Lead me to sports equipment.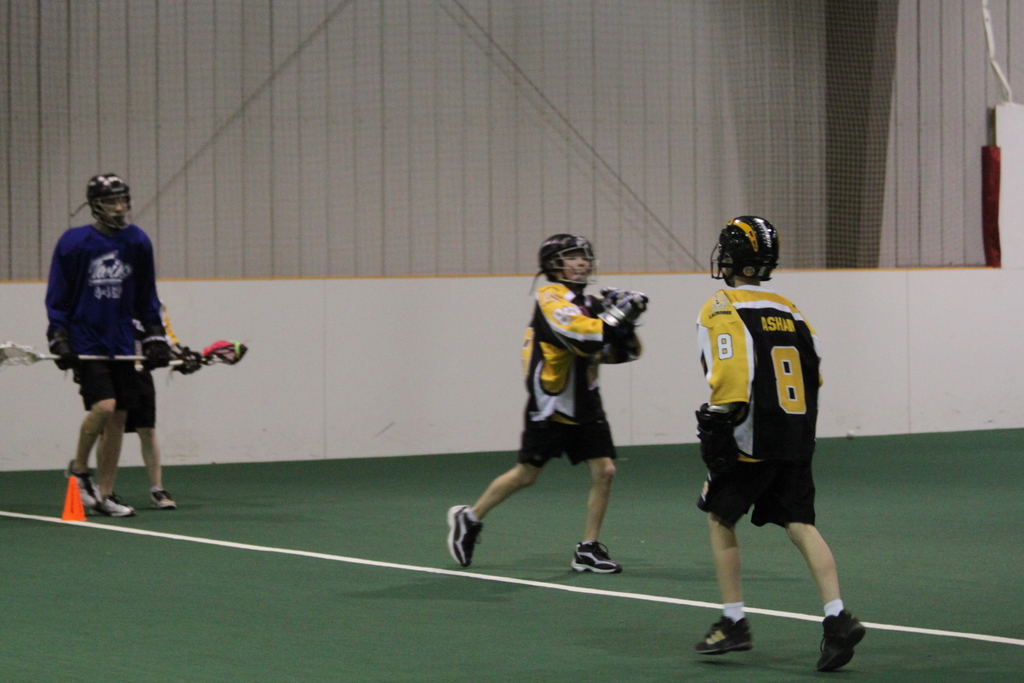
Lead to 594,287,660,341.
